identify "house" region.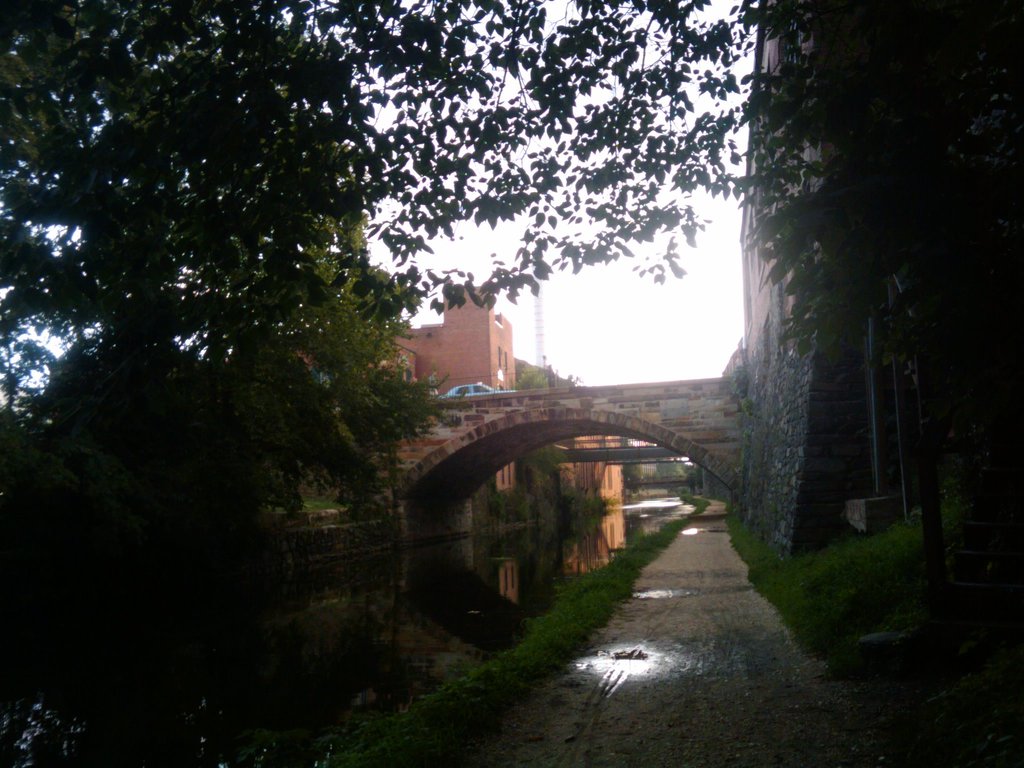
Region: (367, 289, 522, 412).
